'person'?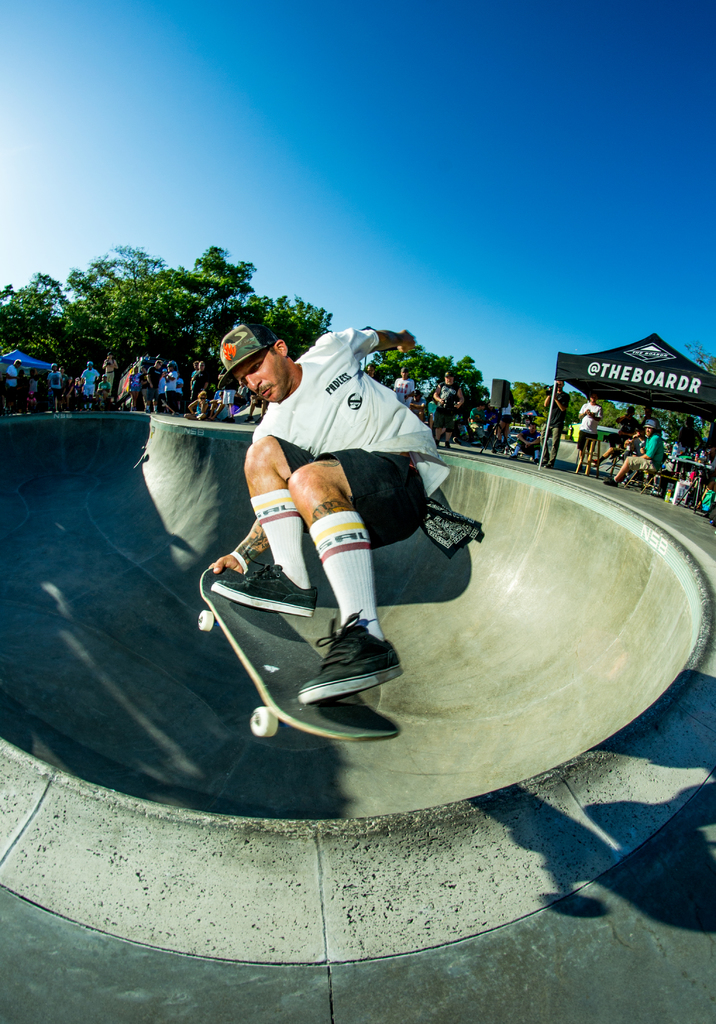
l=239, t=333, r=466, b=694
